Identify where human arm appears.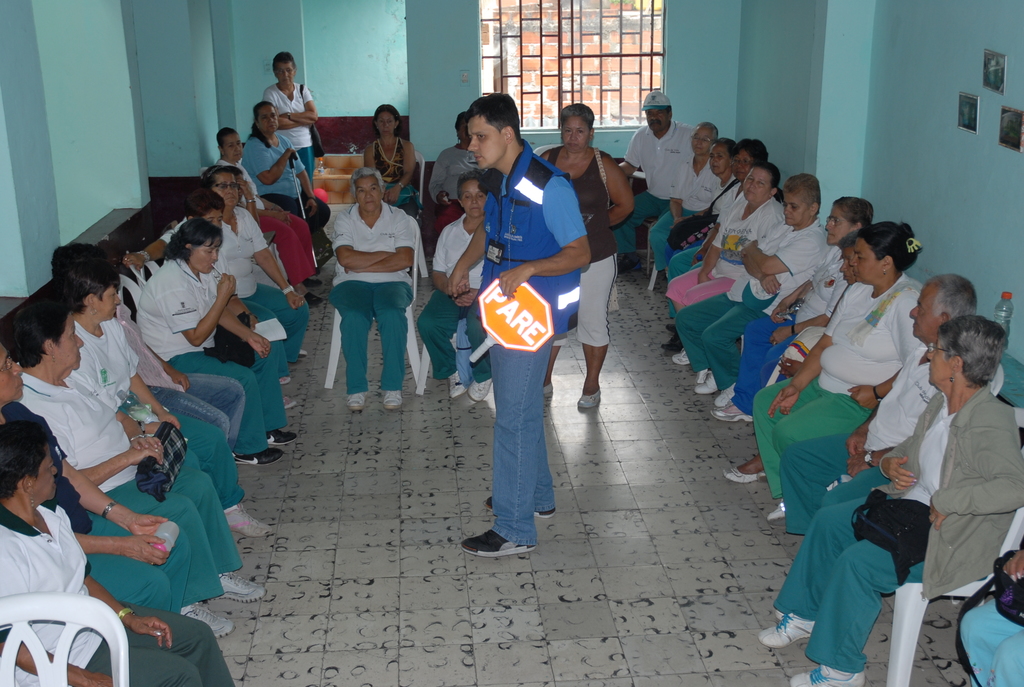
Appears at {"x1": 75, "y1": 532, "x2": 166, "y2": 566}.
